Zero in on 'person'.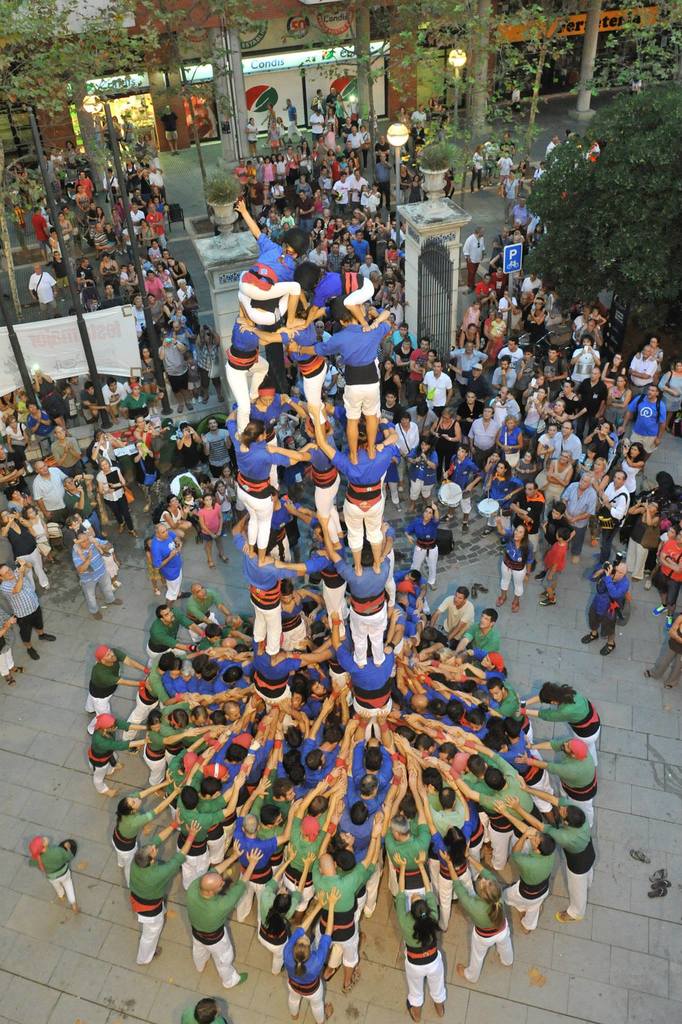
Zeroed in: detection(281, 98, 305, 143).
